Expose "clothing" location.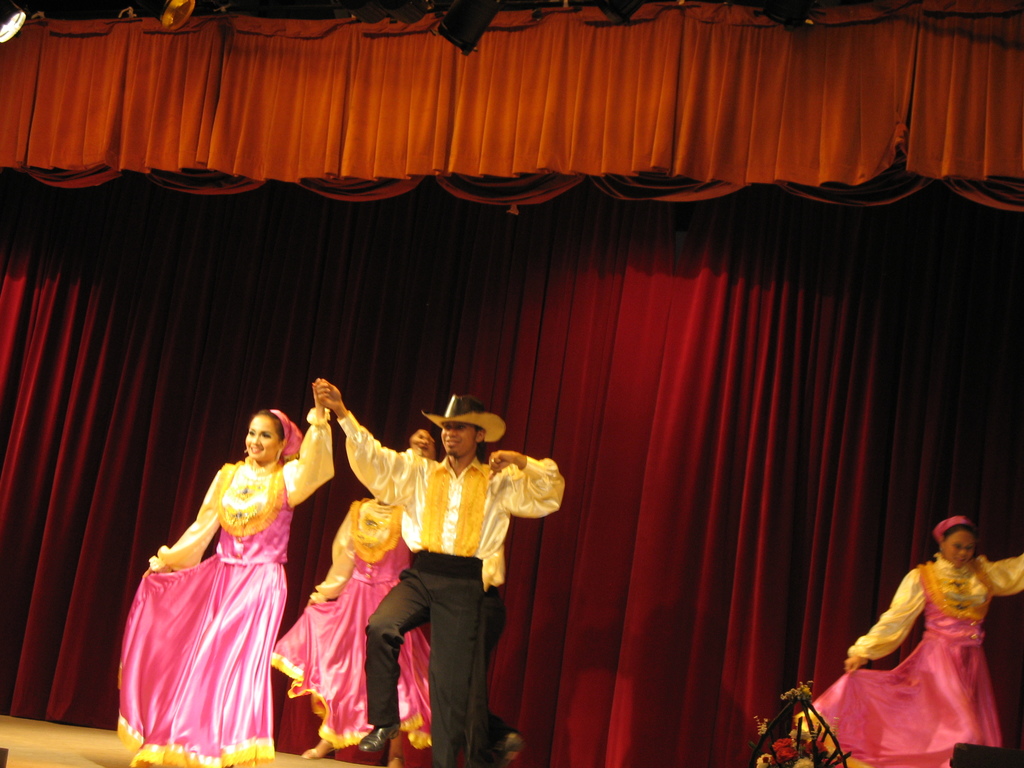
Exposed at <region>828, 541, 1006, 751</region>.
